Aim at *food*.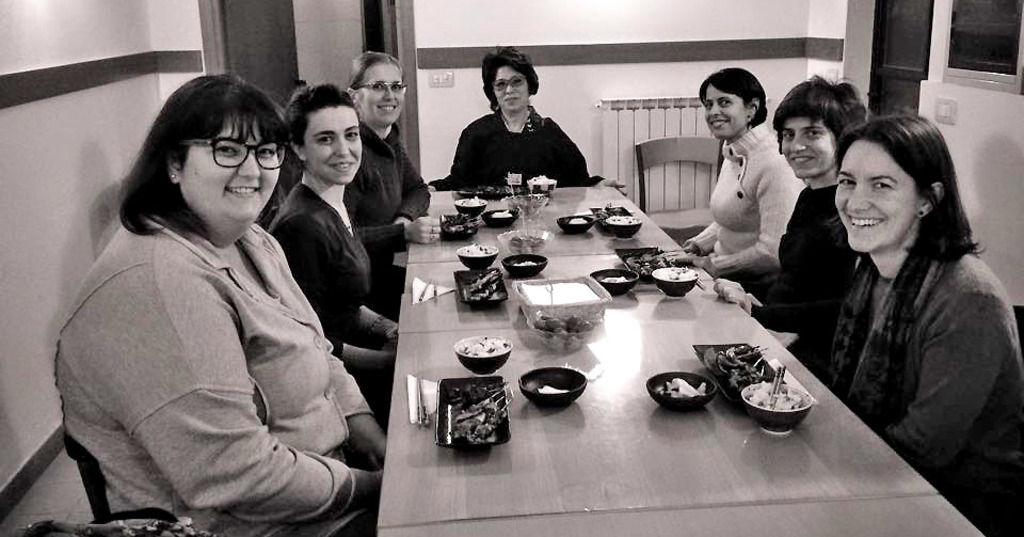
Aimed at <bbox>743, 382, 802, 411</bbox>.
